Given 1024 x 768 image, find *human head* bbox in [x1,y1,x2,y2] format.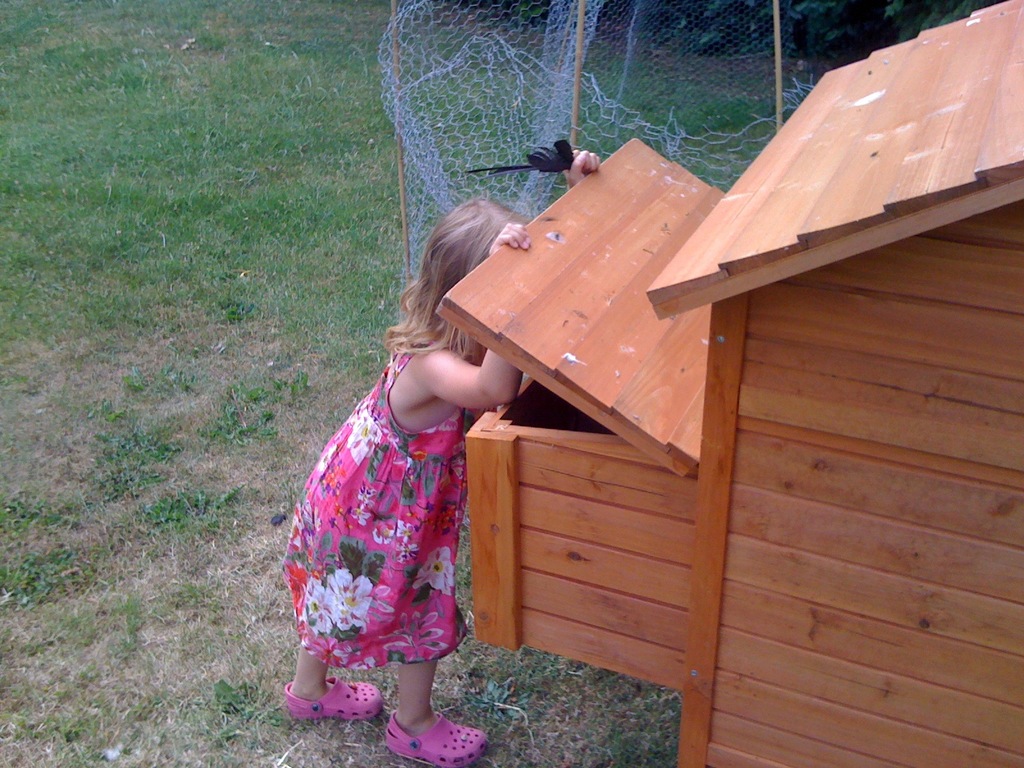
[397,180,550,364].
